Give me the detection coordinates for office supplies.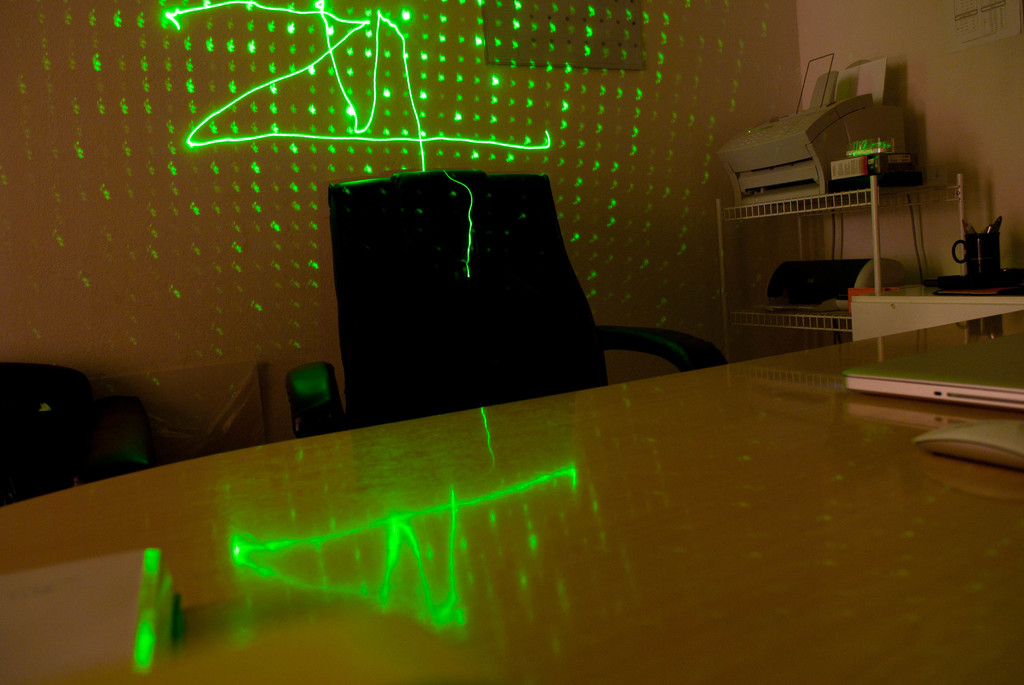
select_region(5, 365, 64, 497).
